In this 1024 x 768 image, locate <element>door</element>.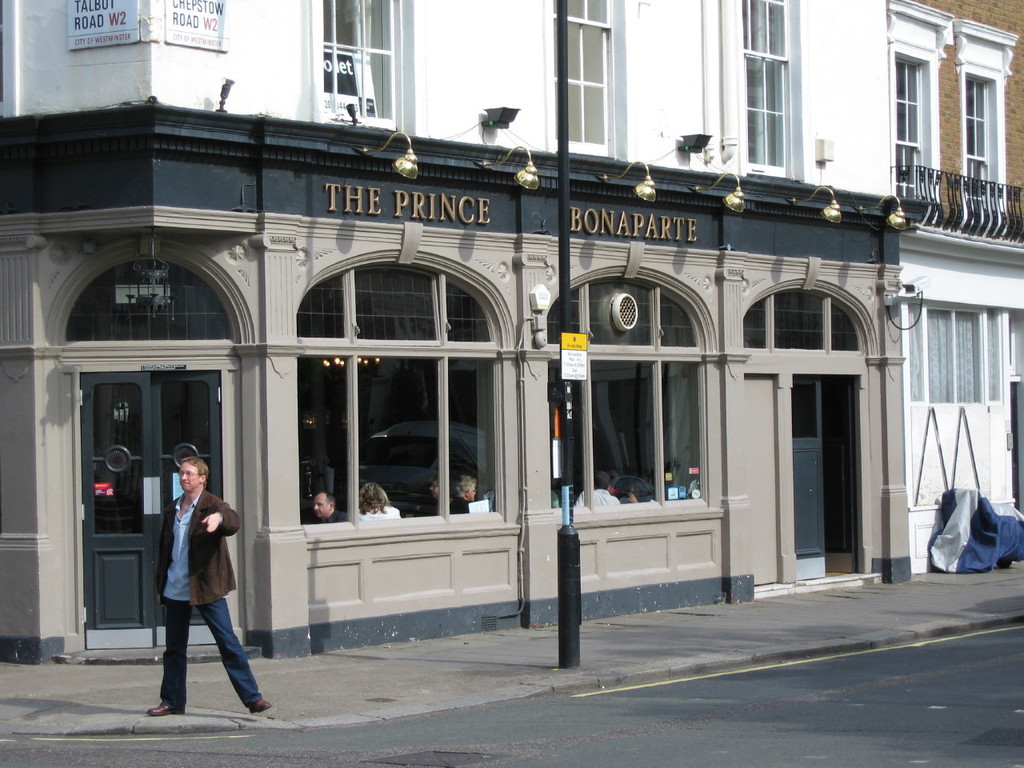
Bounding box: bbox(823, 378, 855, 571).
